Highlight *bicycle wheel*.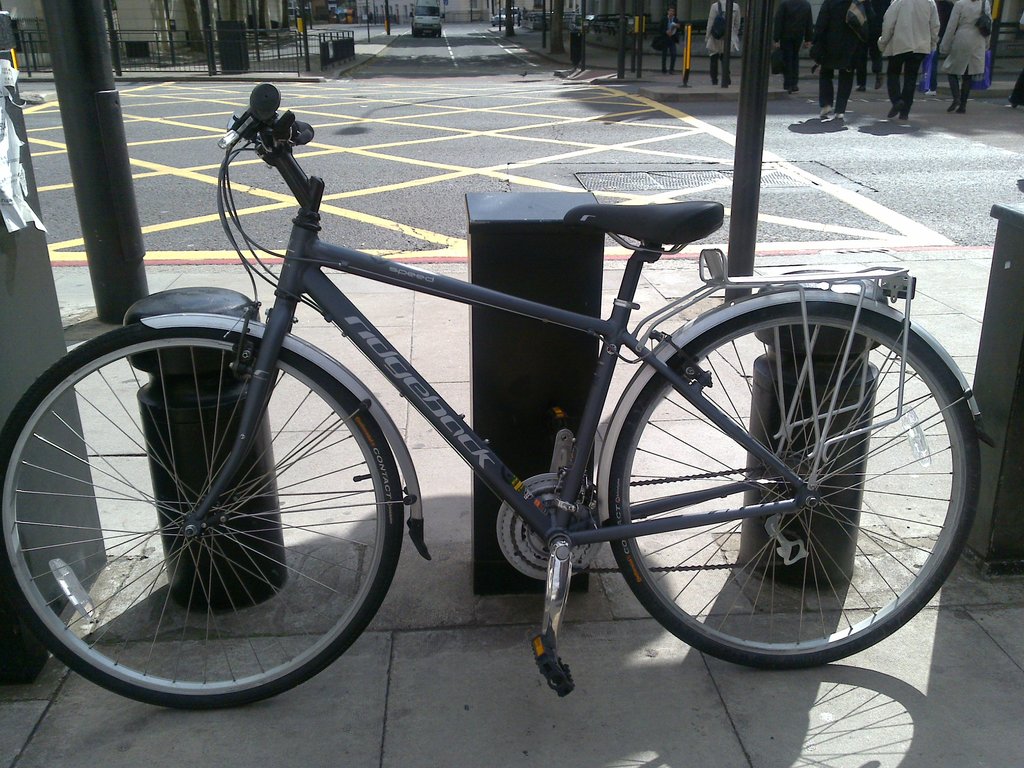
Highlighted region: rect(602, 302, 979, 678).
